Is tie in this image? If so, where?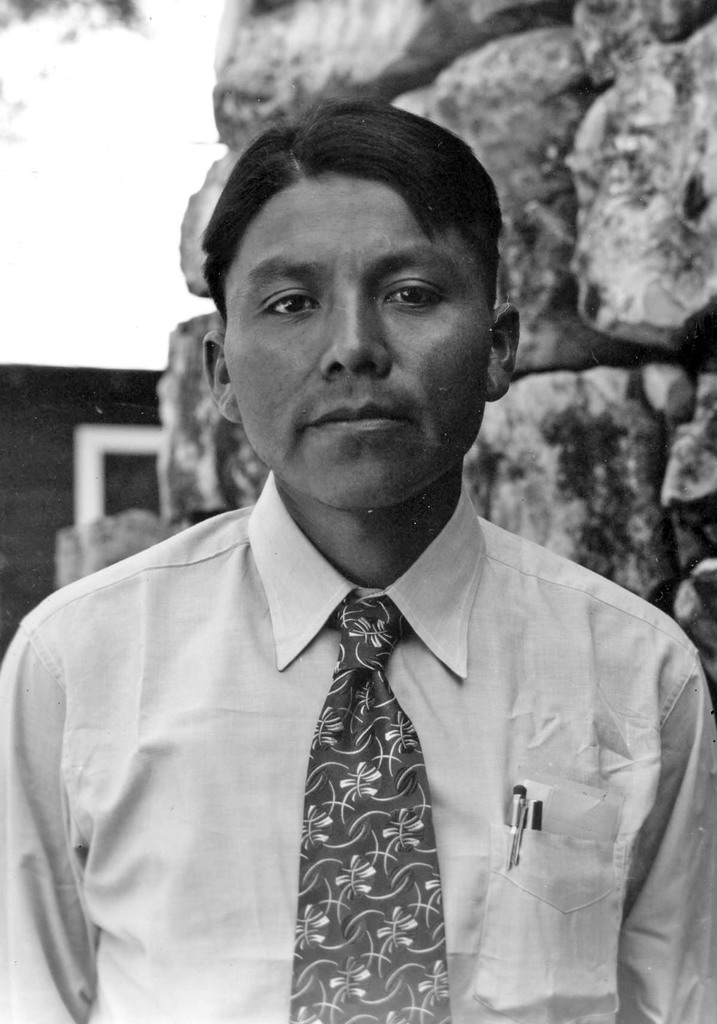
Yes, at rect(292, 605, 451, 1020).
